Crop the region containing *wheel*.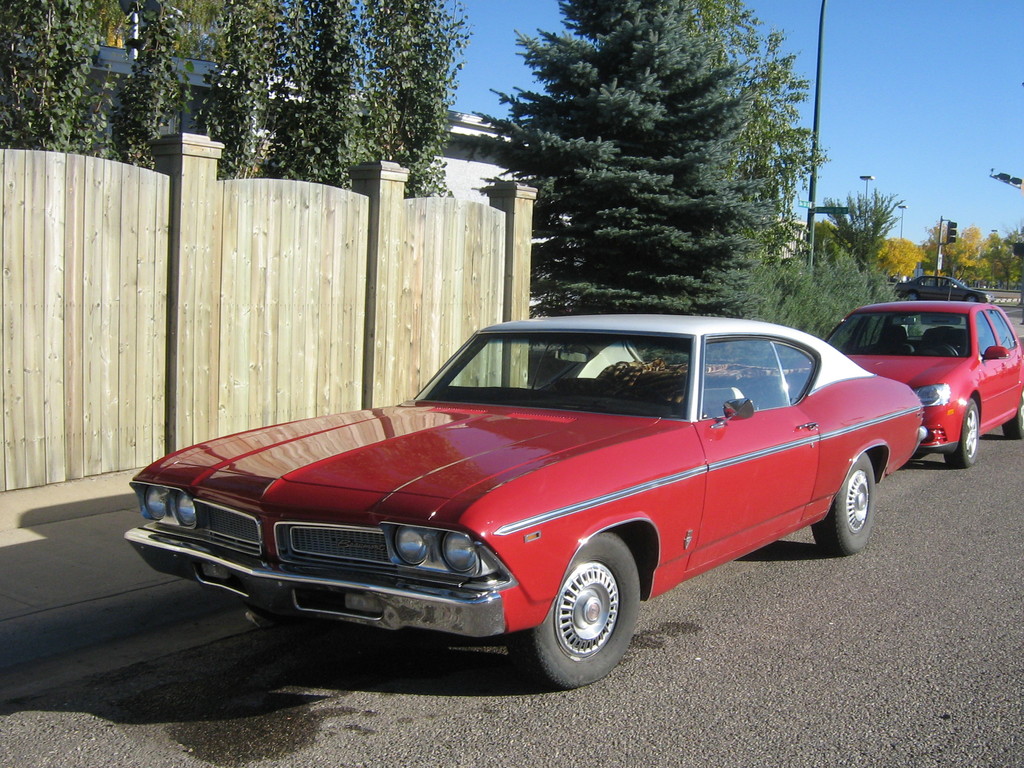
Crop region: (902,294,911,301).
